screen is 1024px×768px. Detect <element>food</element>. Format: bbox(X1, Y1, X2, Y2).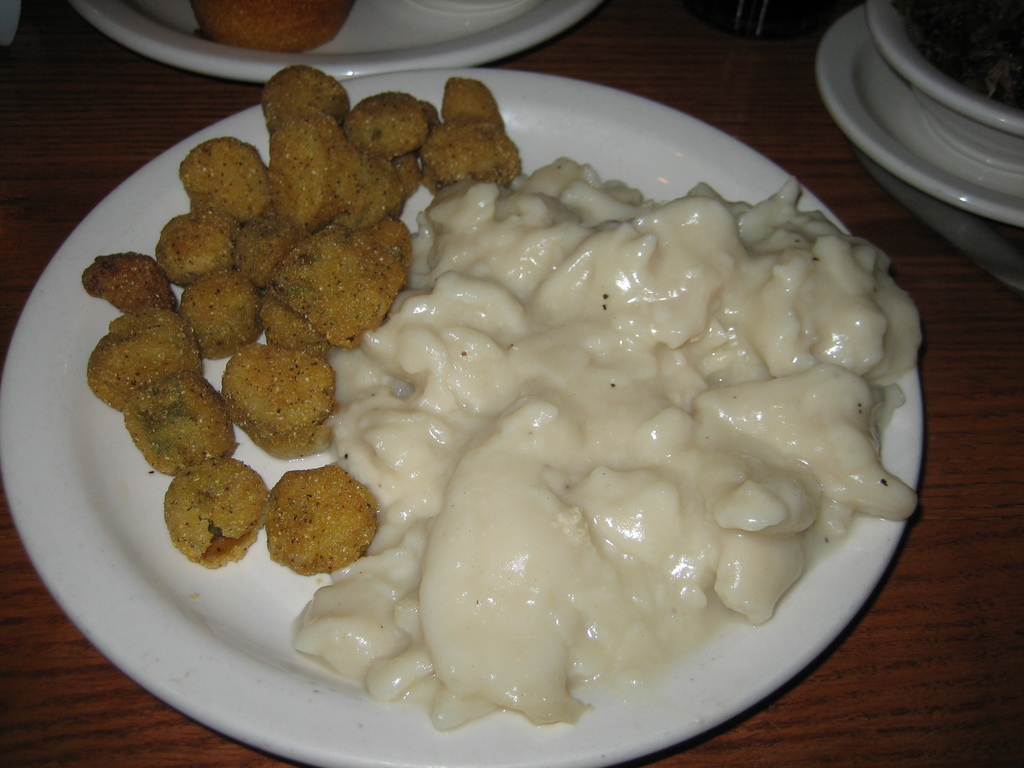
bbox(287, 152, 927, 736).
